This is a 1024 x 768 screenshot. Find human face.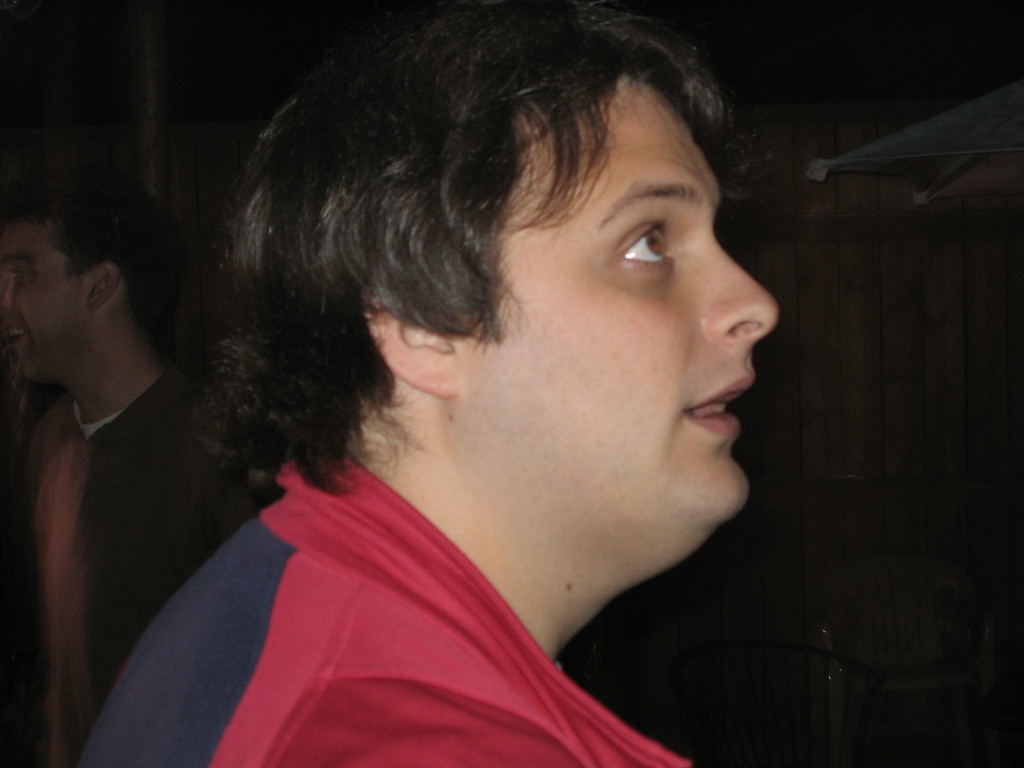
Bounding box: bbox=(0, 217, 91, 380).
